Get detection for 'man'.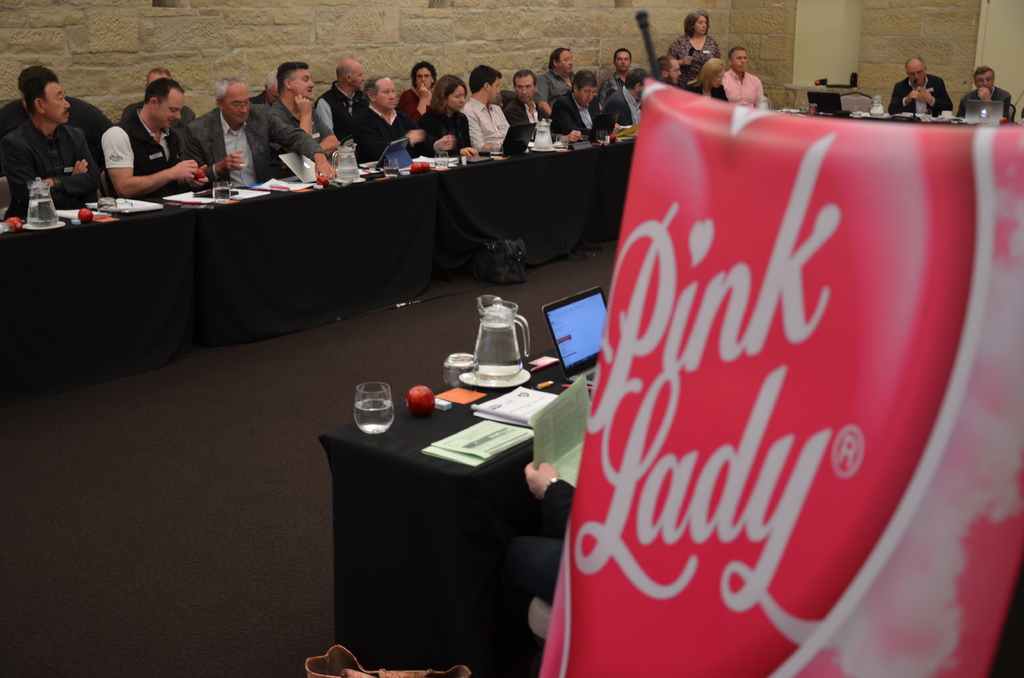
Detection: (884, 56, 955, 120).
